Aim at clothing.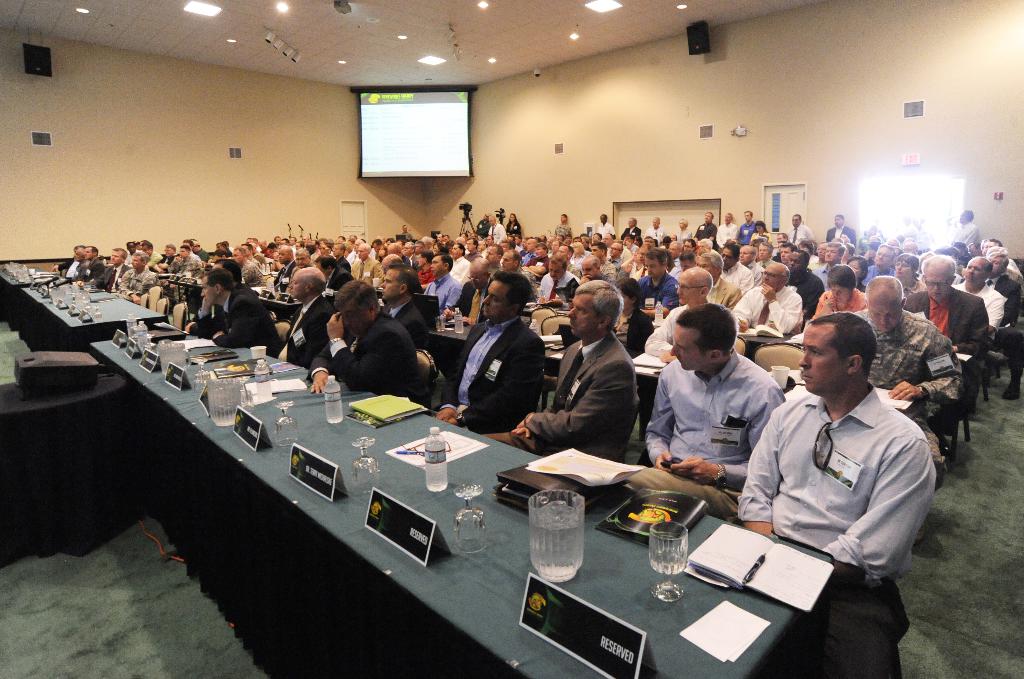
Aimed at box(710, 218, 745, 245).
